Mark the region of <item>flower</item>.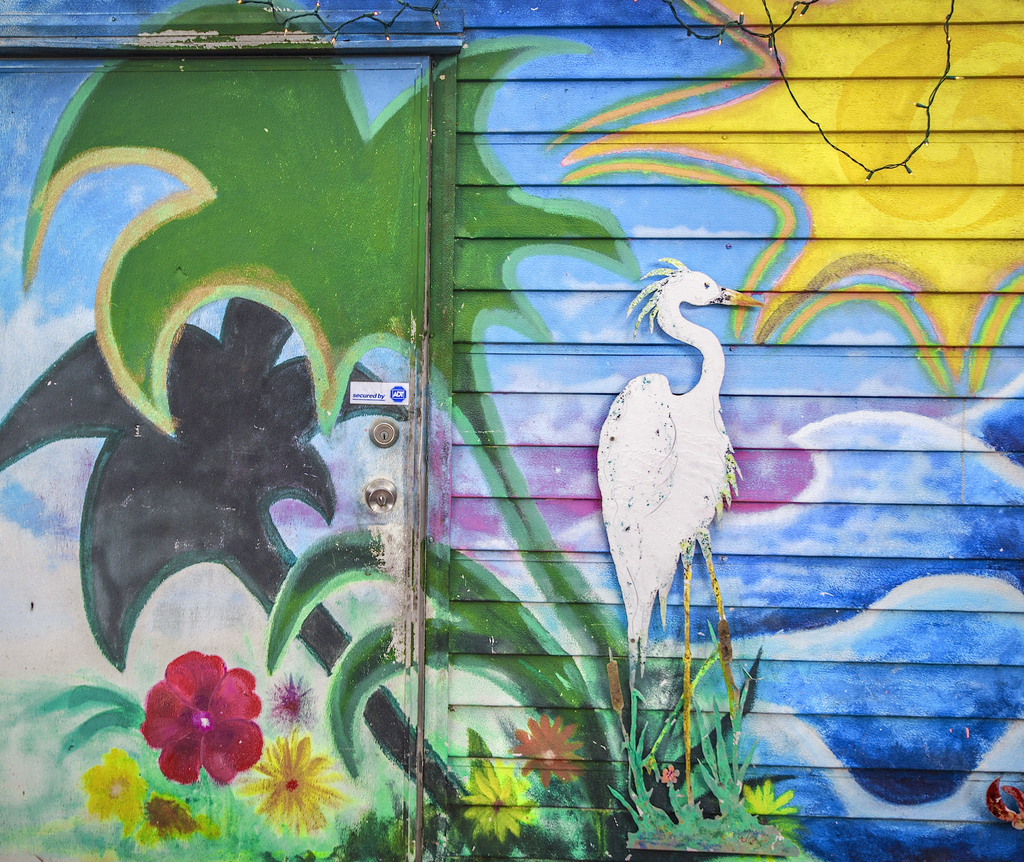
Region: [143, 649, 262, 783].
